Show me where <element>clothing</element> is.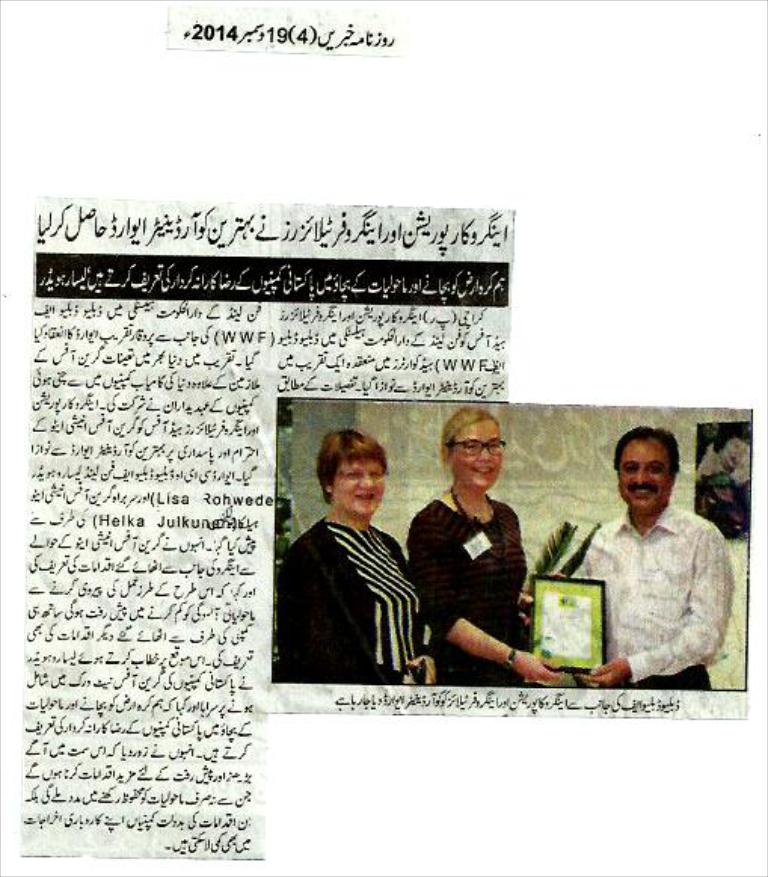
<element>clothing</element> is at [x1=561, y1=460, x2=744, y2=685].
